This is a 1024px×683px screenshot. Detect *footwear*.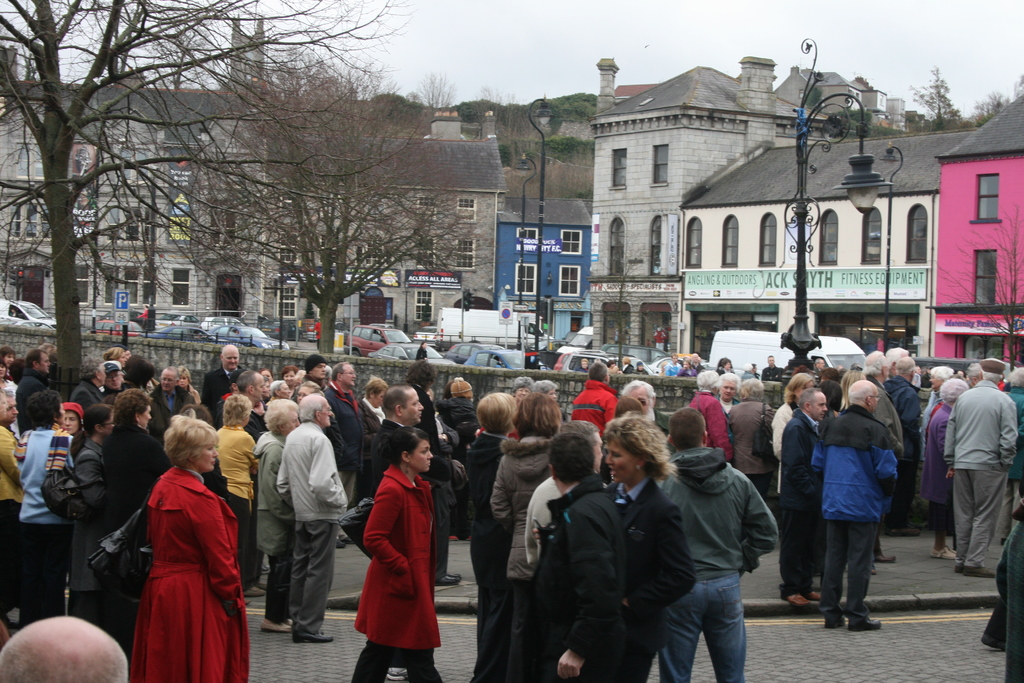
<region>867, 563, 876, 574</region>.
